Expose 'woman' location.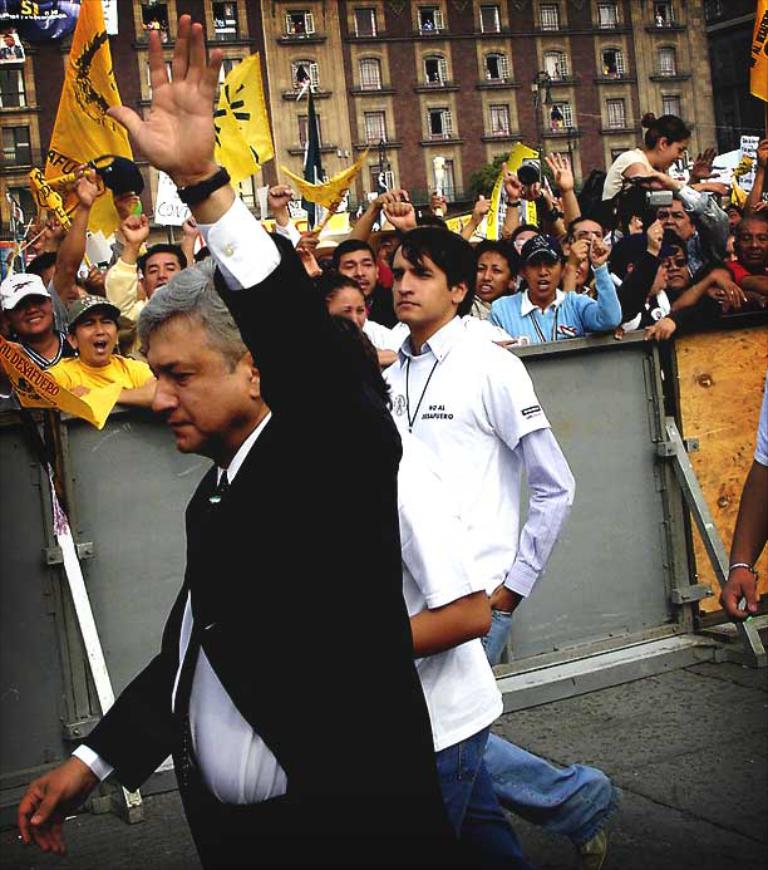
Exposed at (x1=314, y1=271, x2=395, y2=364).
